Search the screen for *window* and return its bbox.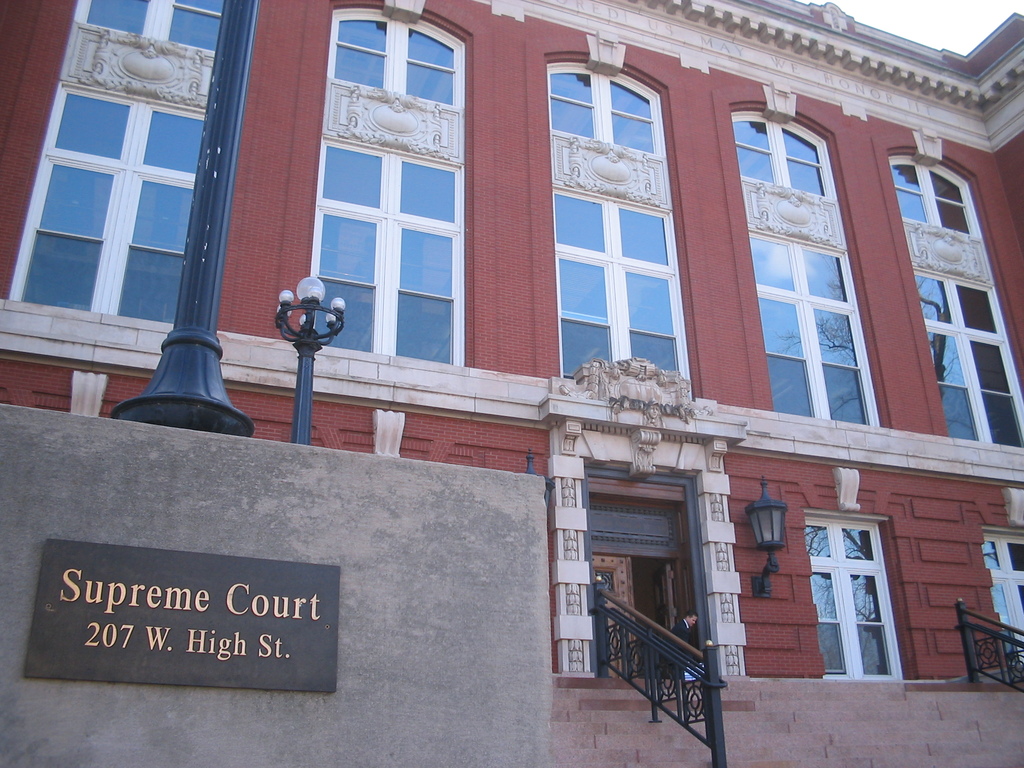
Found: (82,0,228,56).
